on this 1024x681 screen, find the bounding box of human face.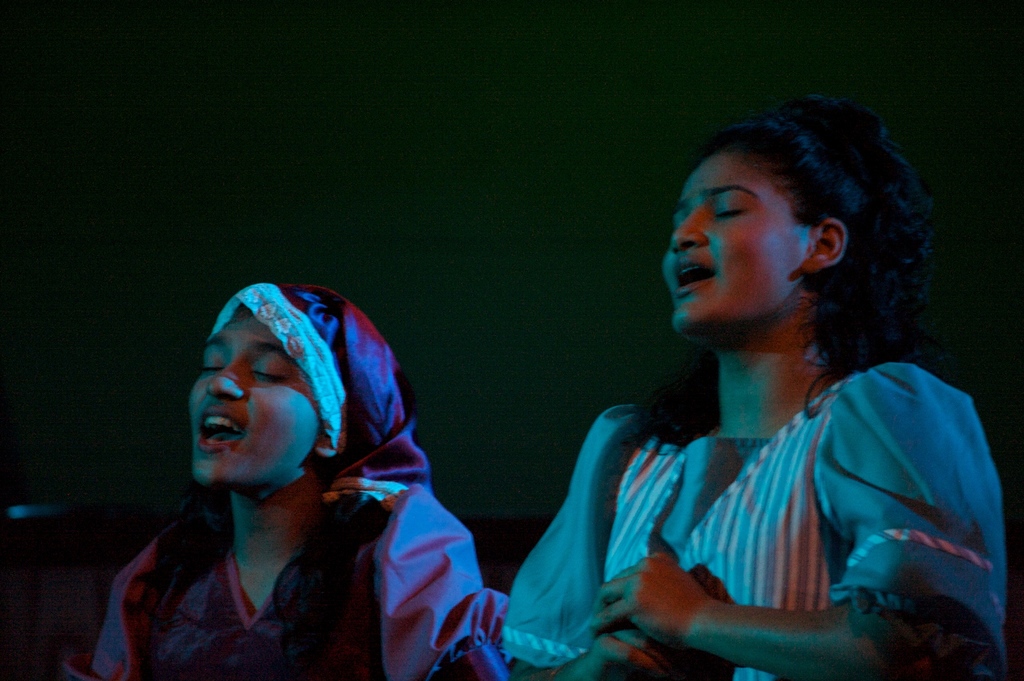
Bounding box: [664,150,817,342].
